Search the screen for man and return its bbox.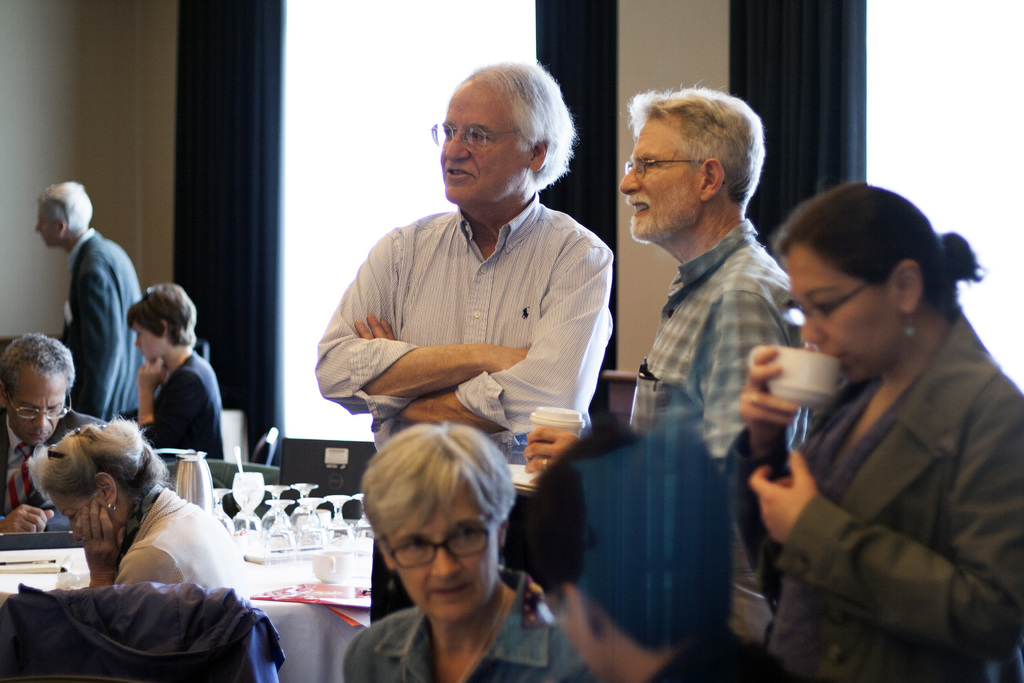
Found: (35,181,160,420).
